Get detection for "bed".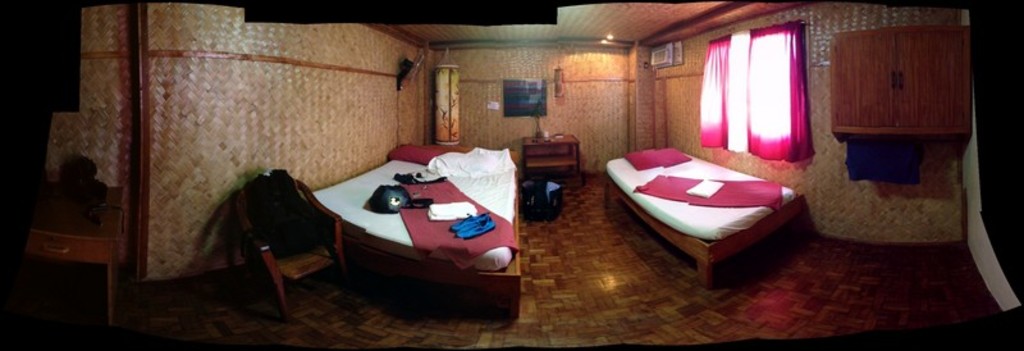
Detection: x1=599 y1=138 x2=815 y2=293.
